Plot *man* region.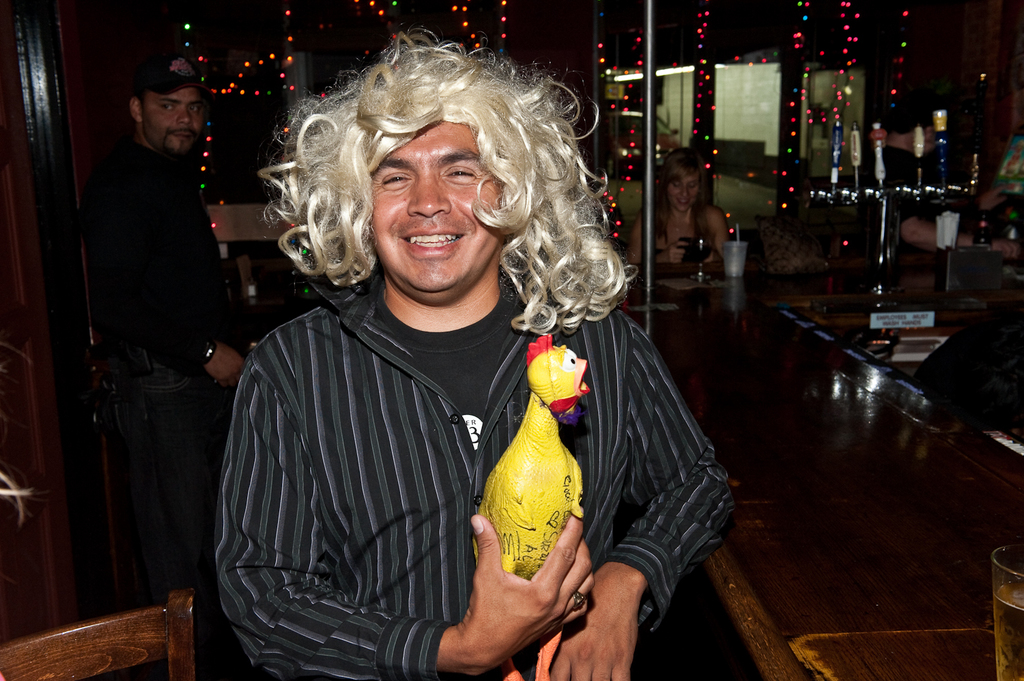
Plotted at left=84, top=50, right=254, bottom=577.
